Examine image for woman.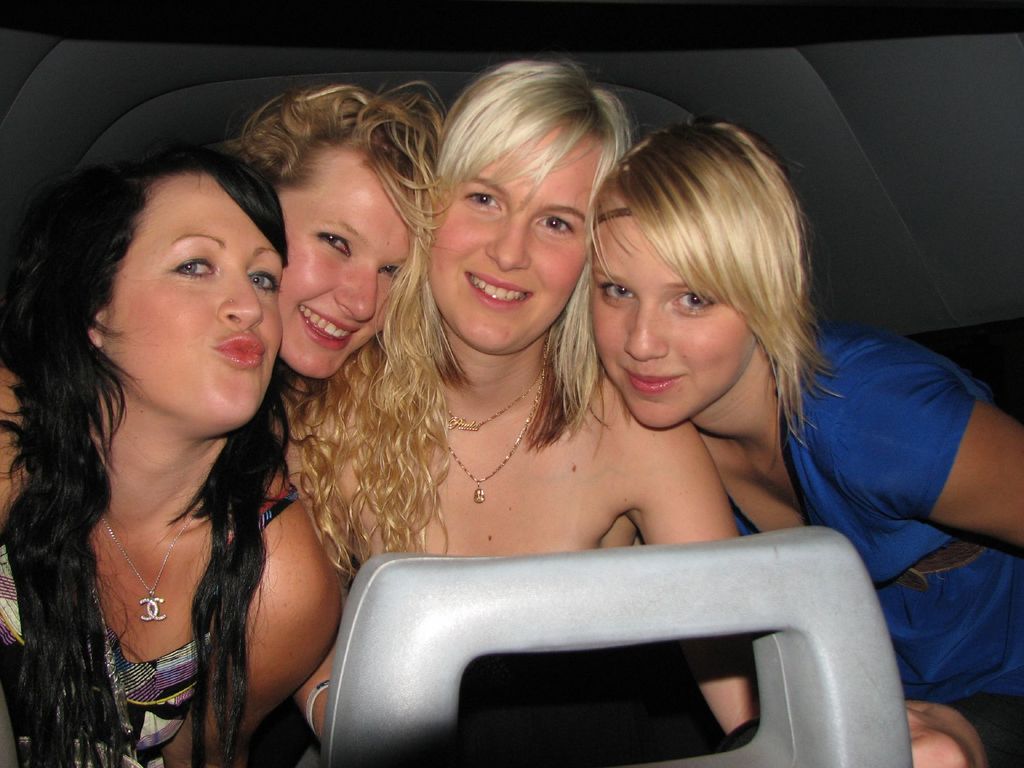
Examination result: <region>587, 124, 1023, 767</region>.
